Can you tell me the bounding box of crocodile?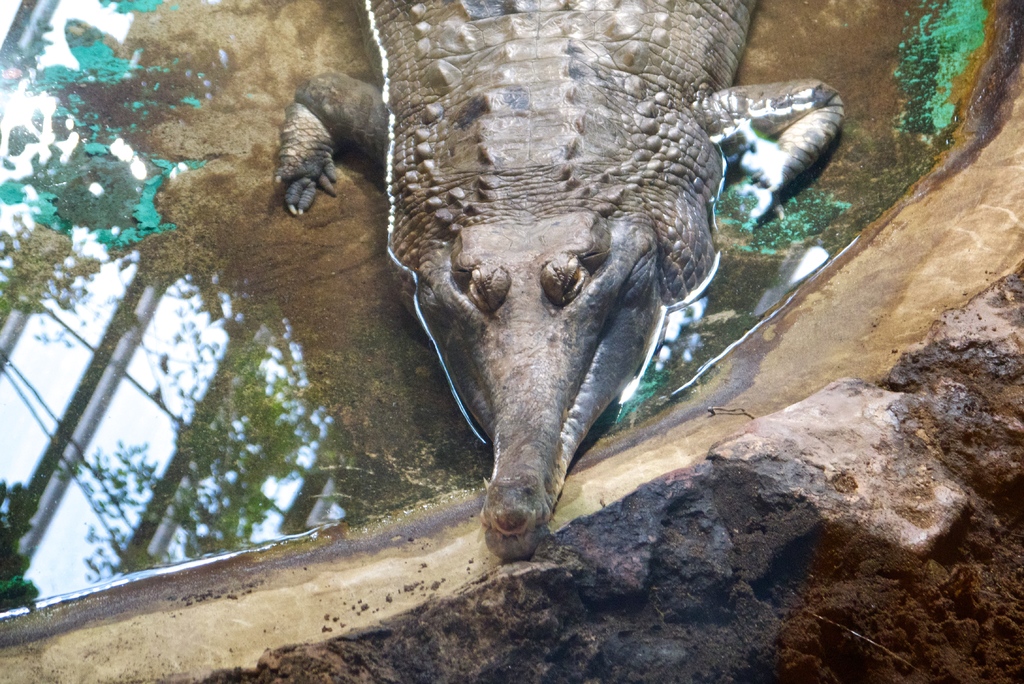
<region>274, 0, 845, 565</region>.
